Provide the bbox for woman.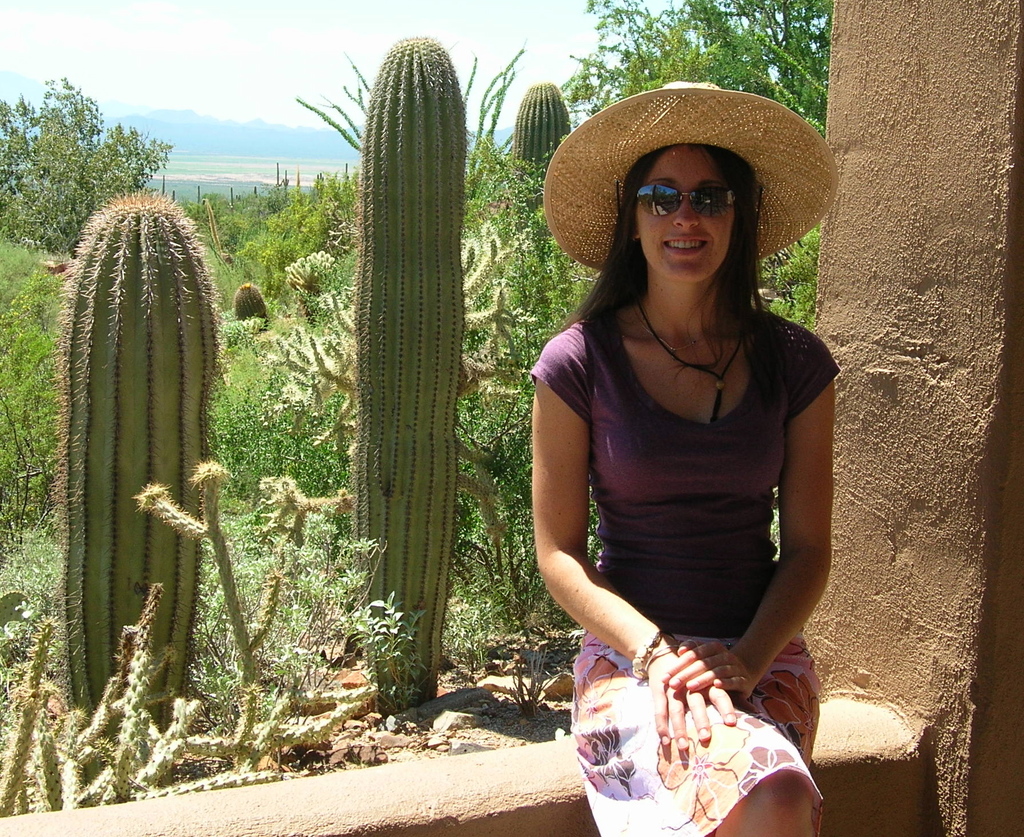
BBox(508, 90, 866, 836).
